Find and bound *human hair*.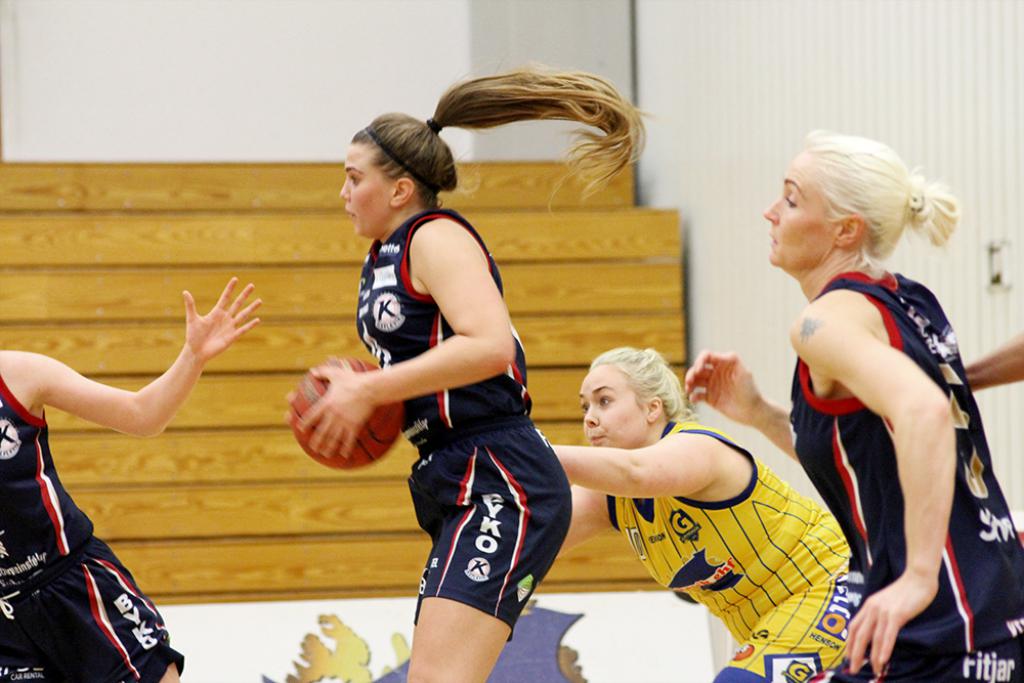
Bound: bbox=(331, 60, 641, 241).
